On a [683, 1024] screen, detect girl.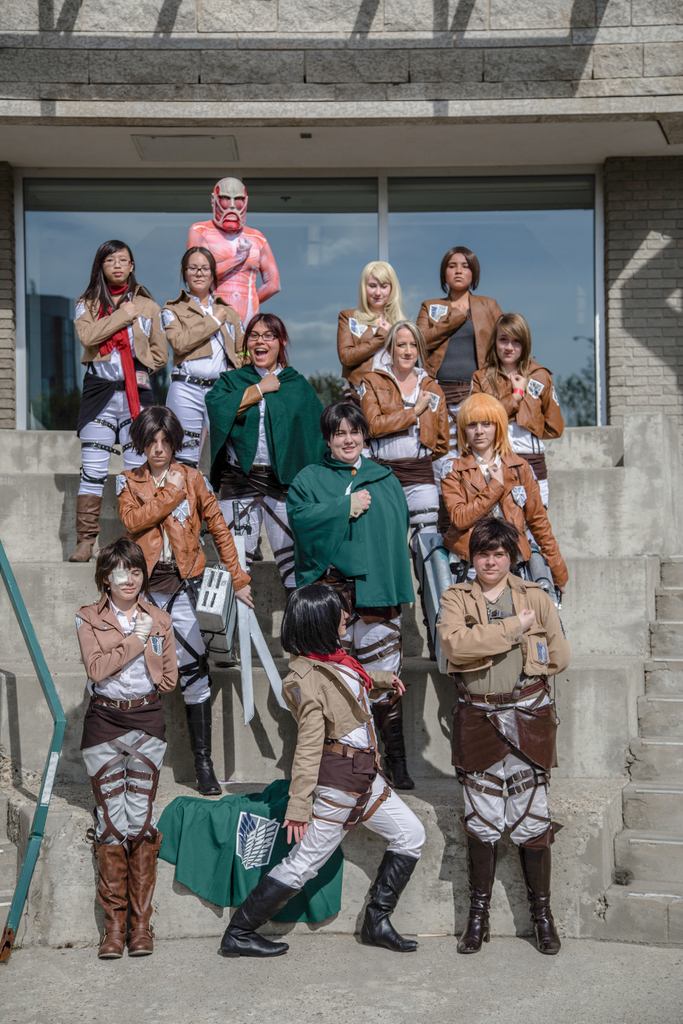
Rect(69, 531, 181, 958).
